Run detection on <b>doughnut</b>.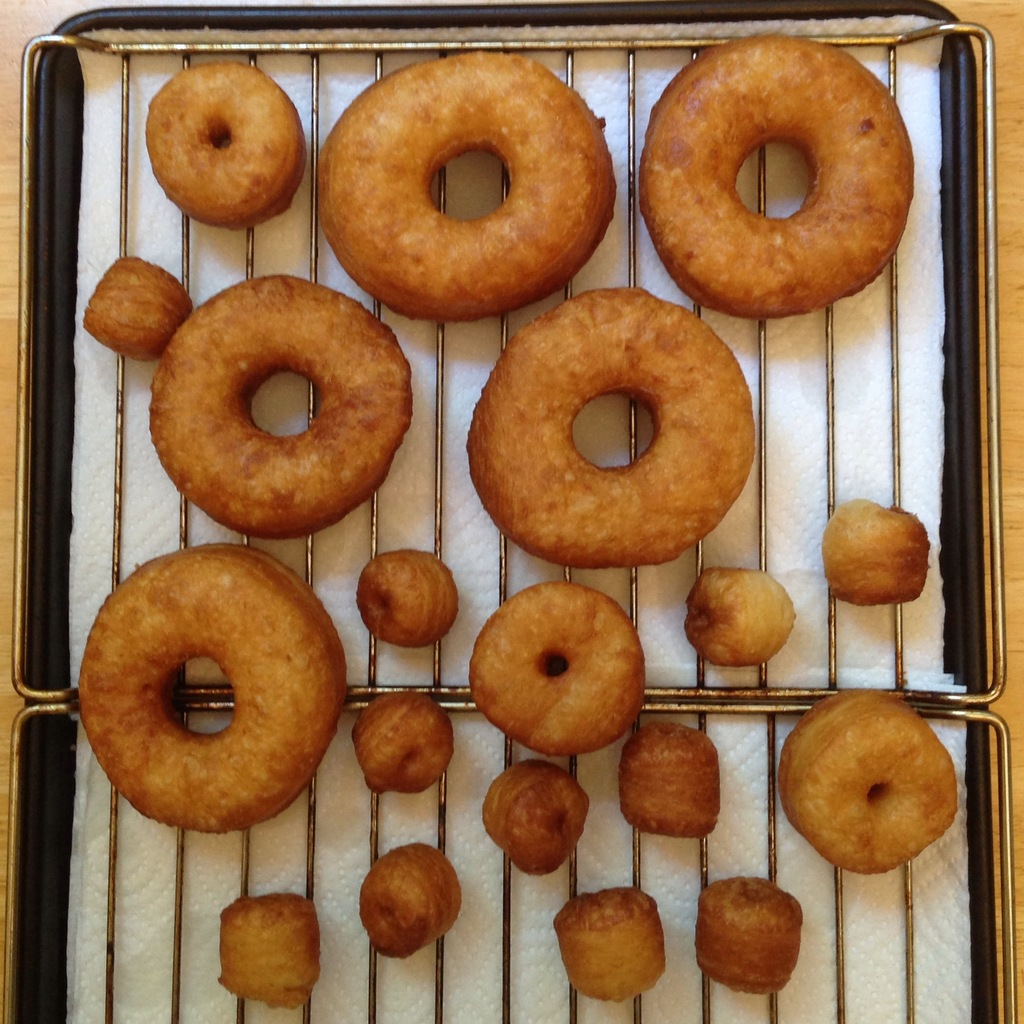
Result: {"left": 467, "top": 587, "right": 659, "bottom": 762}.
